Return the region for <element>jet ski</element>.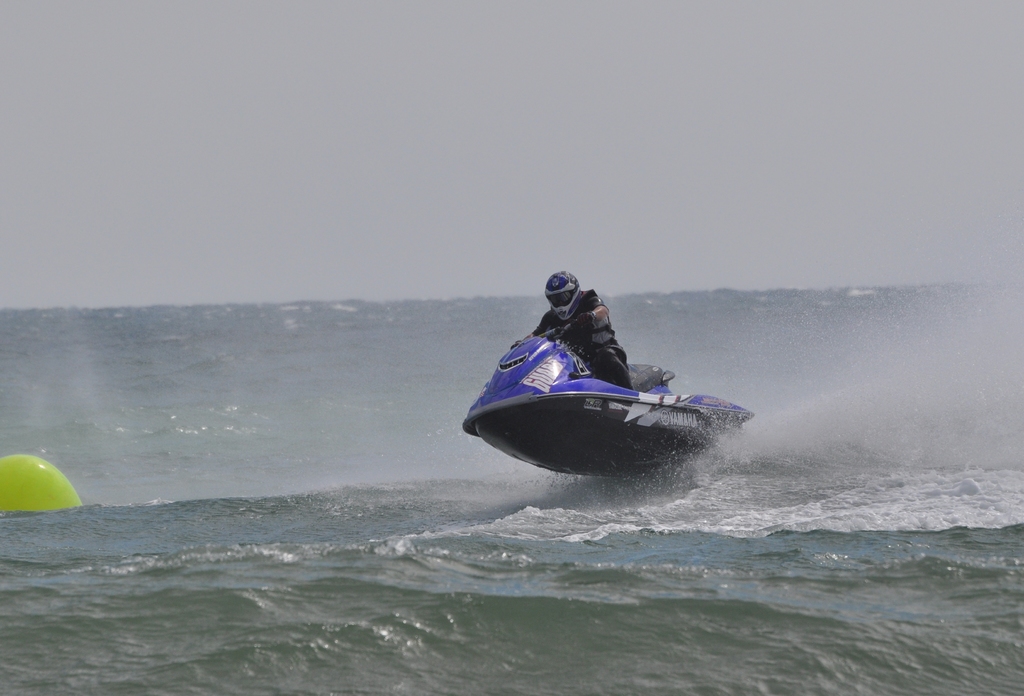
detection(454, 307, 749, 477).
